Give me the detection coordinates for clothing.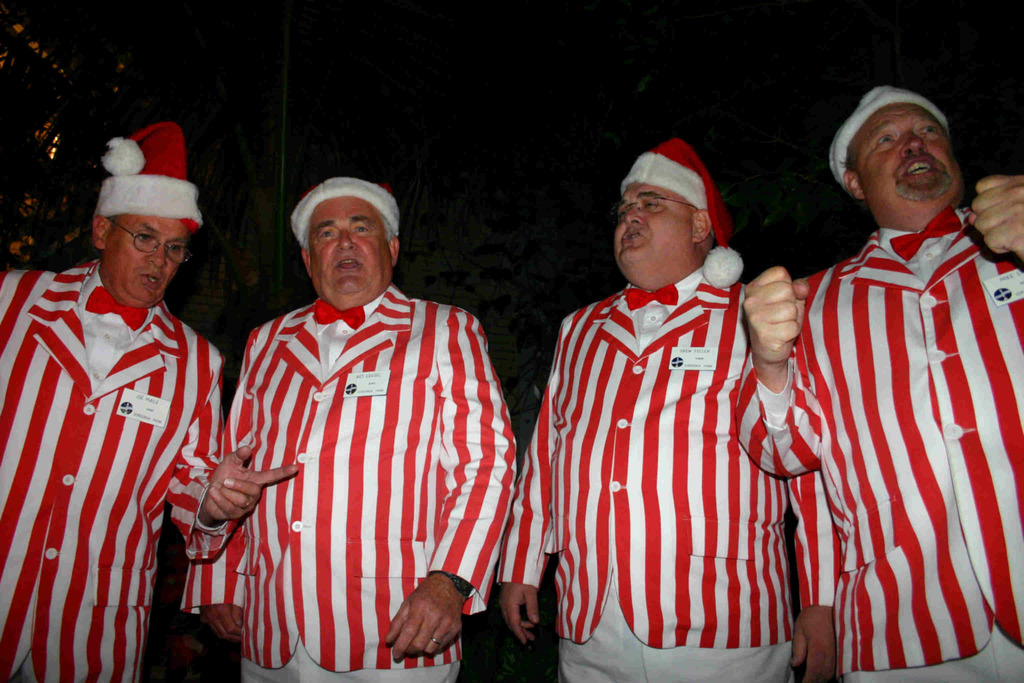
<bbox>788, 189, 1007, 682</bbox>.
